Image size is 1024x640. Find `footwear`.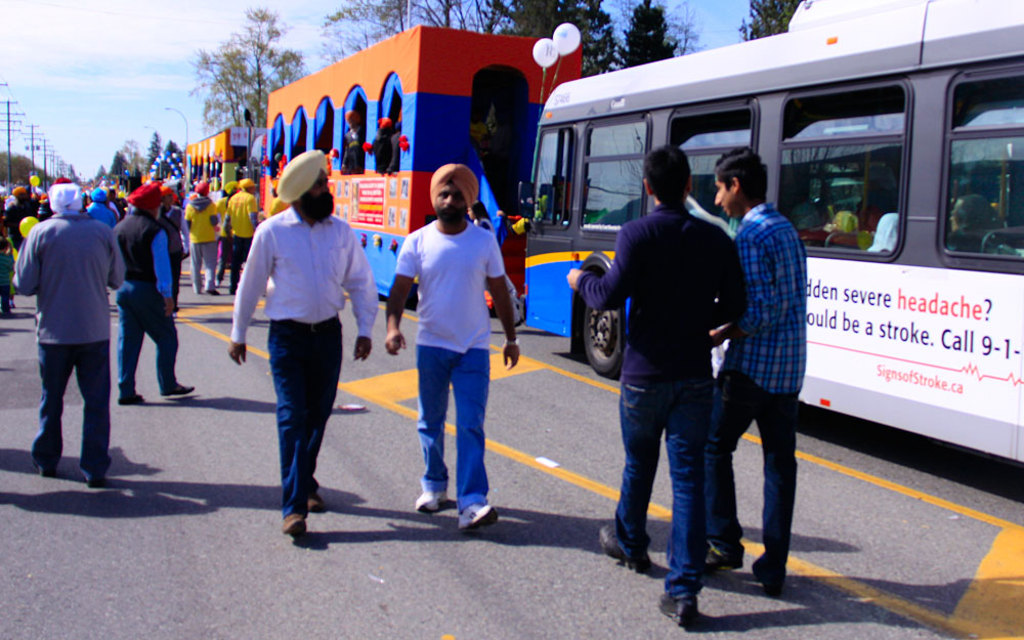
654, 595, 702, 633.
